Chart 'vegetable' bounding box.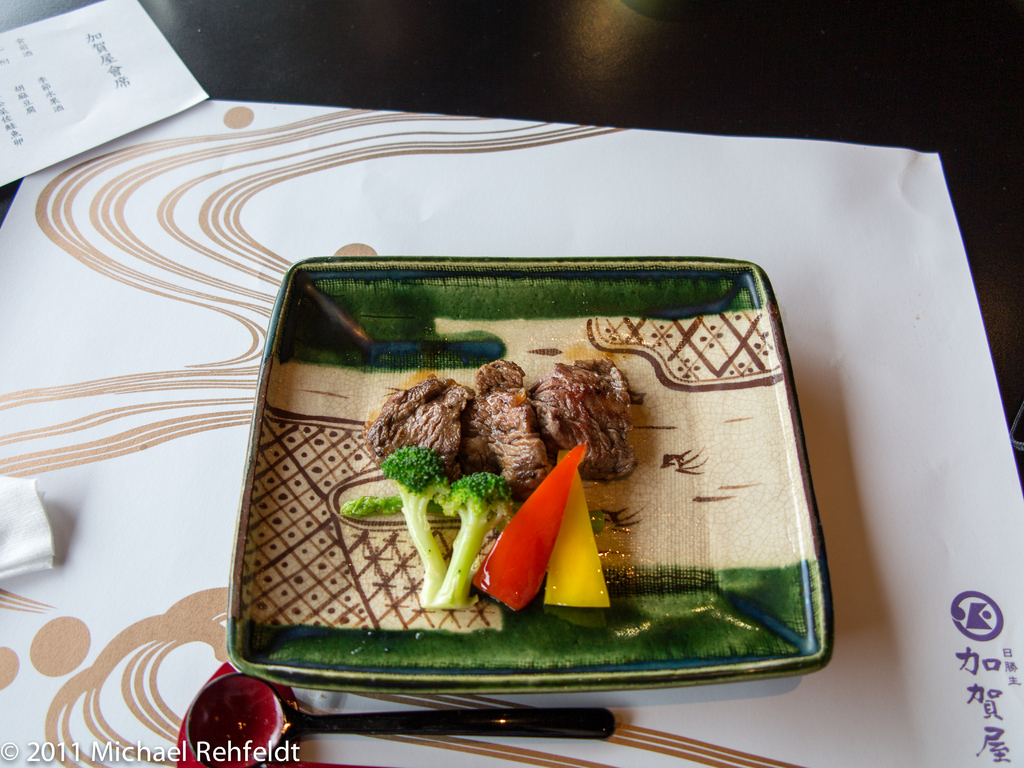
Charted: region(468, 439, 594, 612).
